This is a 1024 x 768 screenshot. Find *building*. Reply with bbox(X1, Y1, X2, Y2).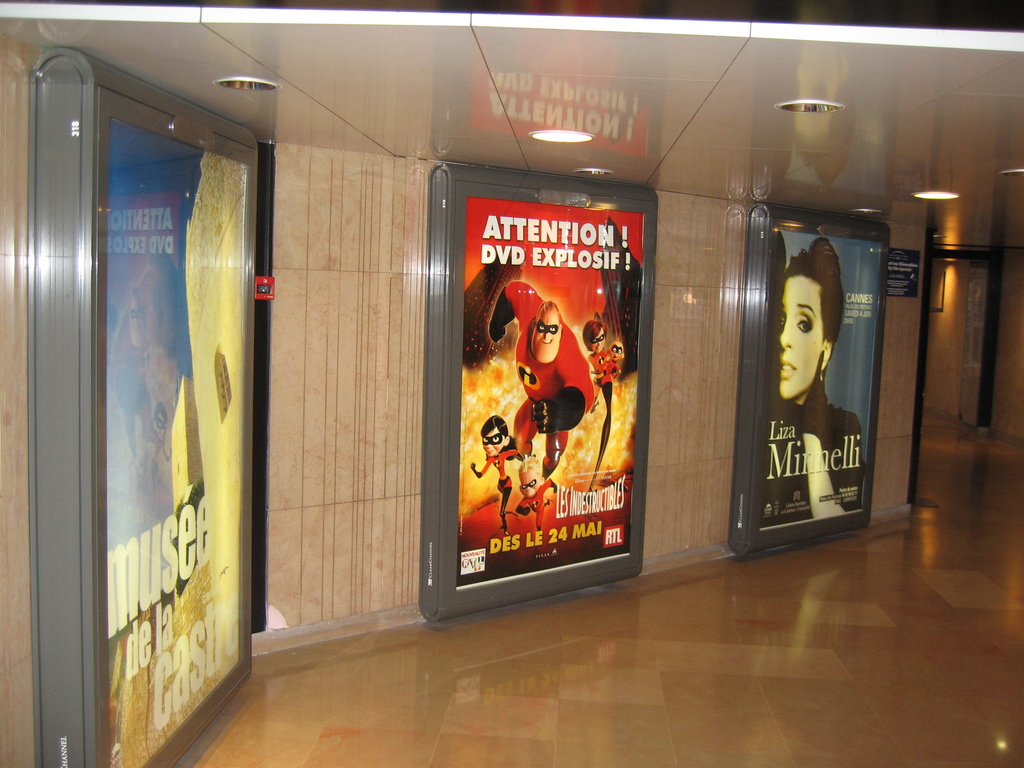
bbox(0, 0, 1023, 767).
